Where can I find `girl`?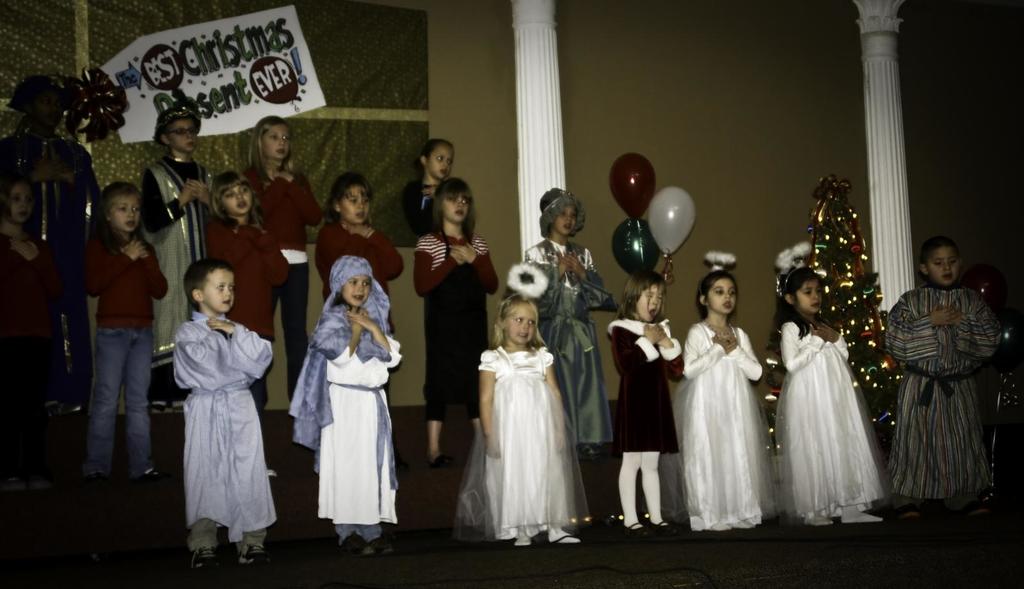
You can find it at bbox=(614, 269, 692, 533).
